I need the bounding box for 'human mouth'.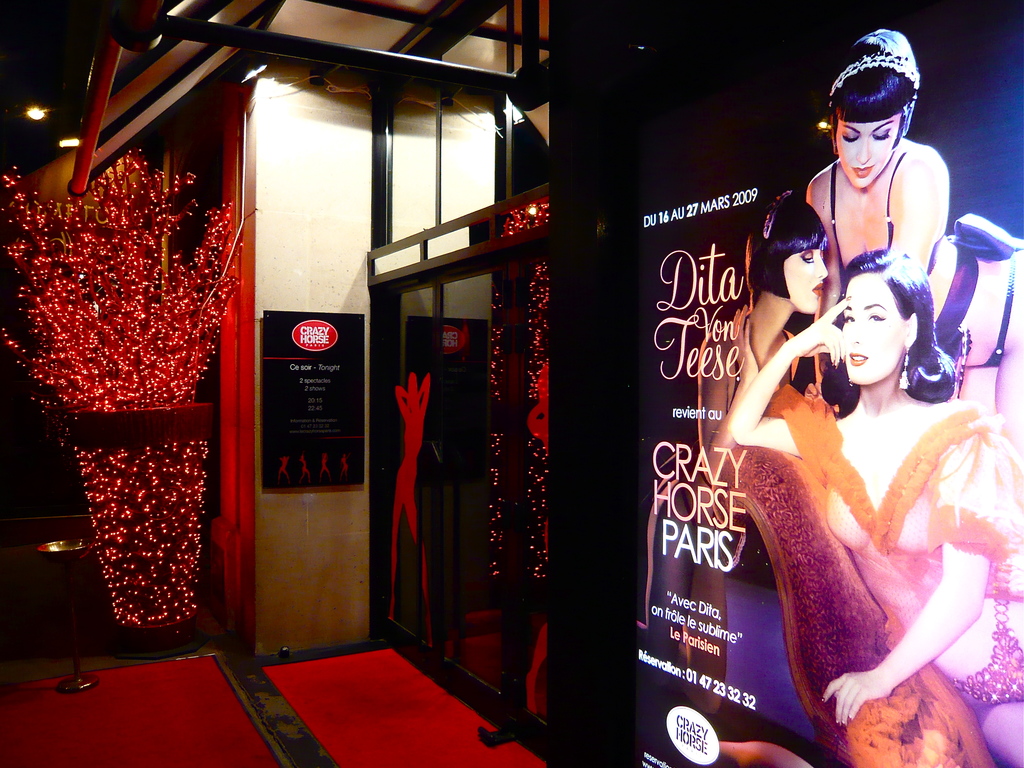
Here it is: x1=854 y1=165 x2=872 y2=180.
